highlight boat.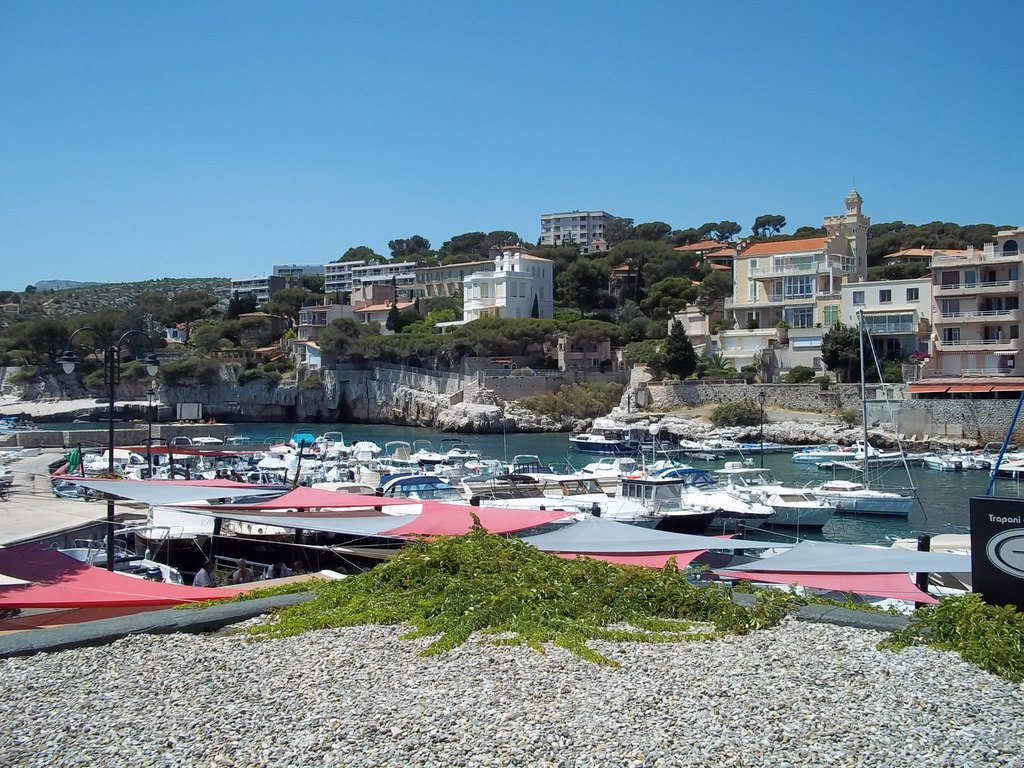
Highlighted region: crop(815, 304, 919, 518).
